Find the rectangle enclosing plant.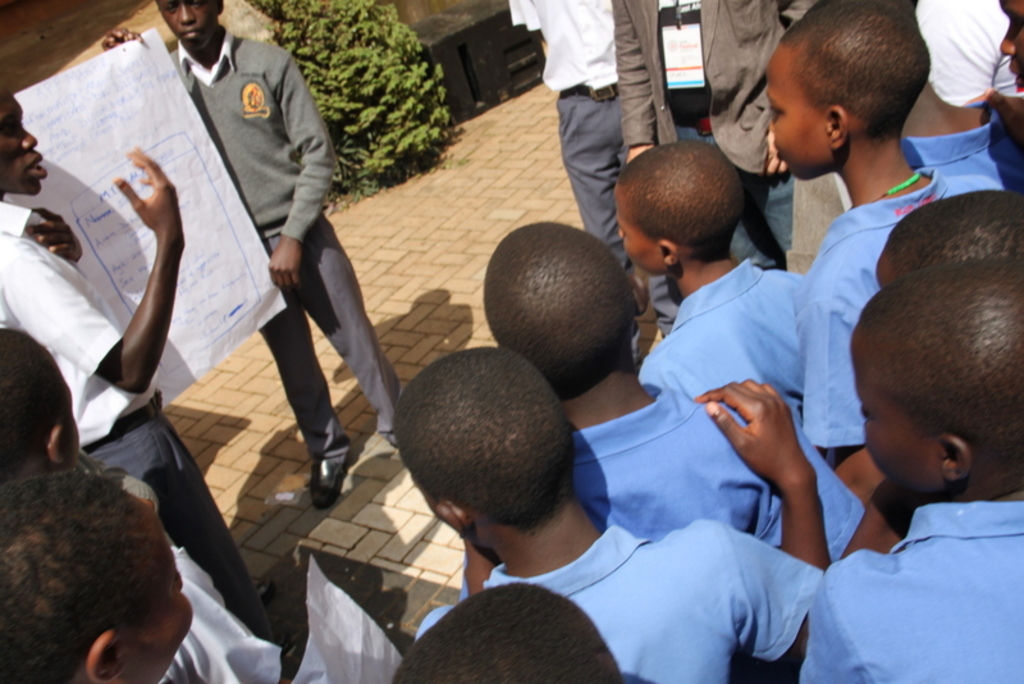
bbox=[269, 0, 456, 213].
